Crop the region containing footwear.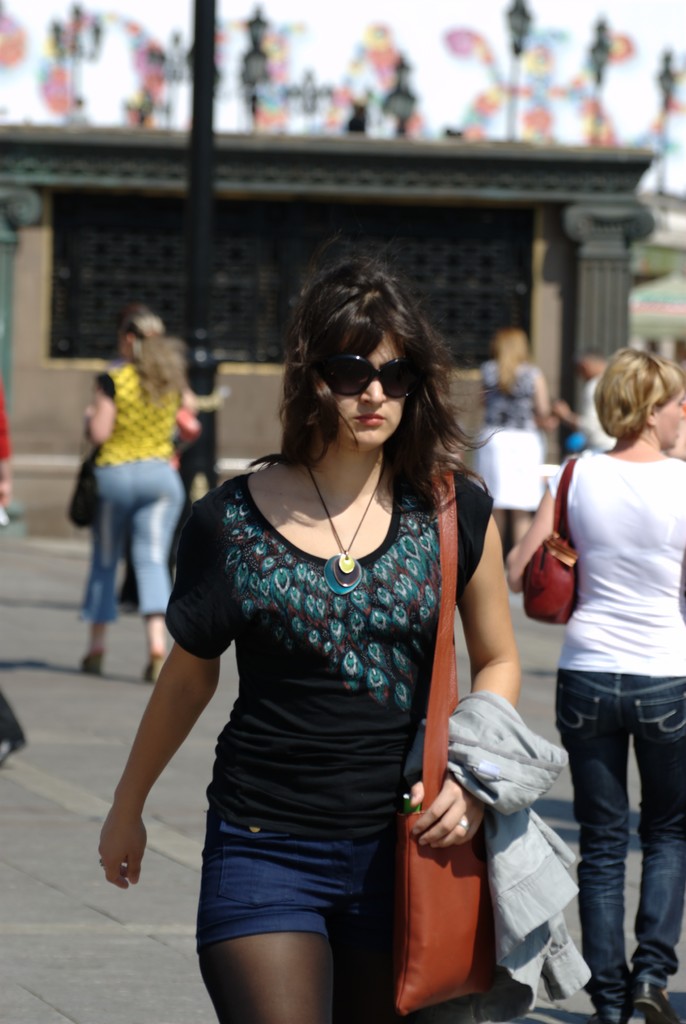
Crop region: bbox=(141, 646, 164, 684).
